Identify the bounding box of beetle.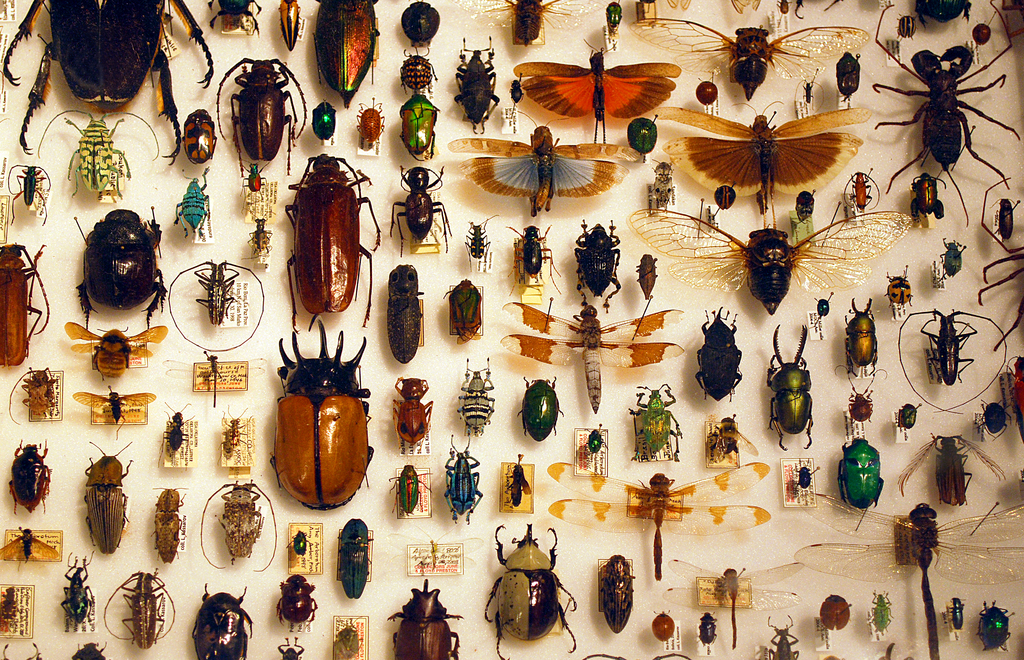
[x1=594, y1=554, x2=631, y2=636].
